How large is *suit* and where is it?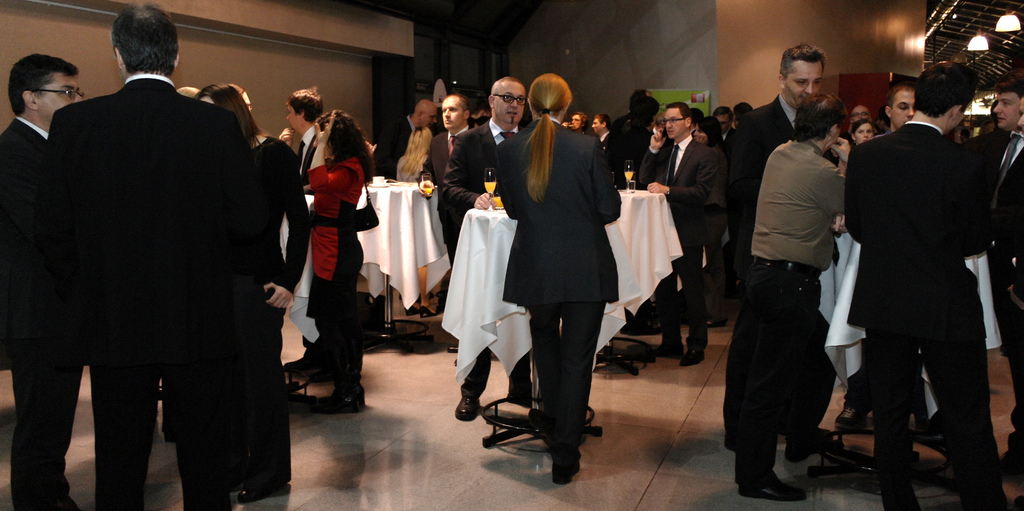
Bounding box: bbox=(986, 126, 1023, 453).
